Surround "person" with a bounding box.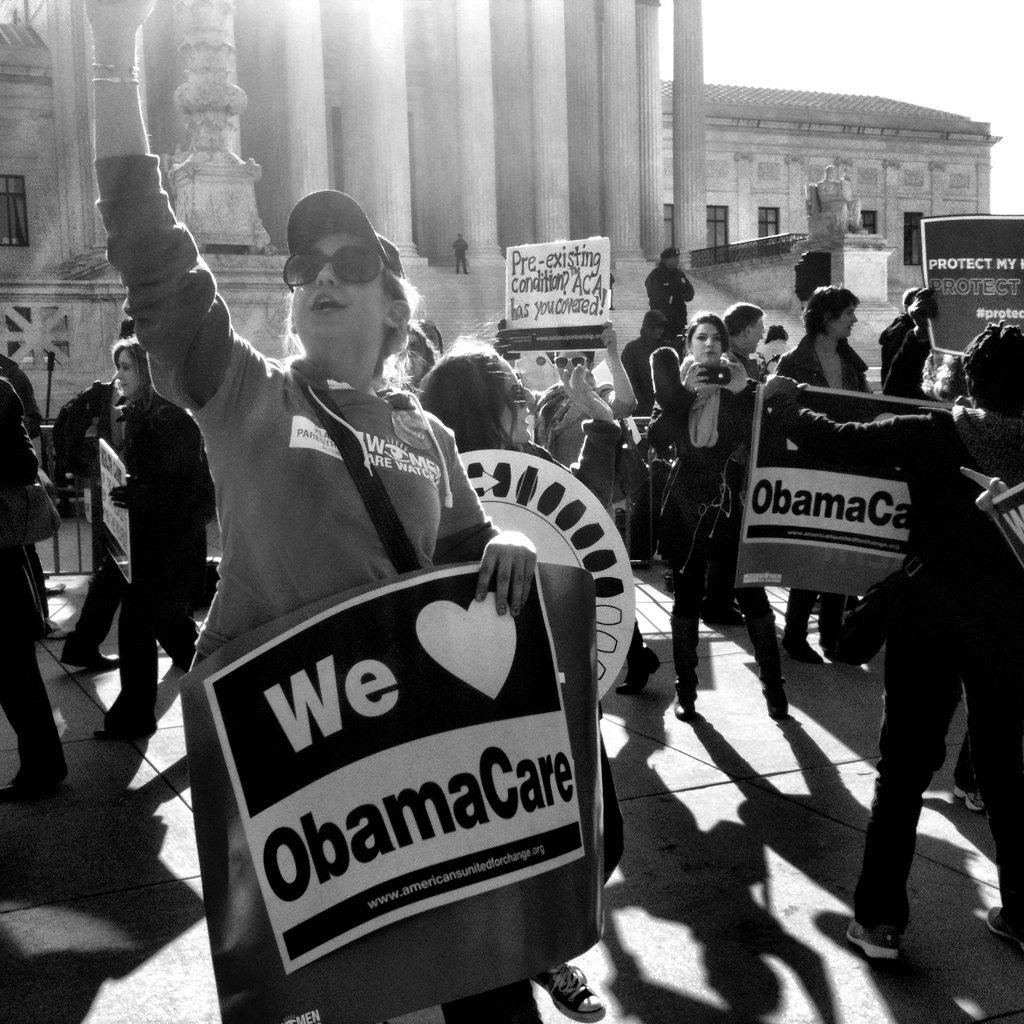
box(757, 319, 1023, 967).
